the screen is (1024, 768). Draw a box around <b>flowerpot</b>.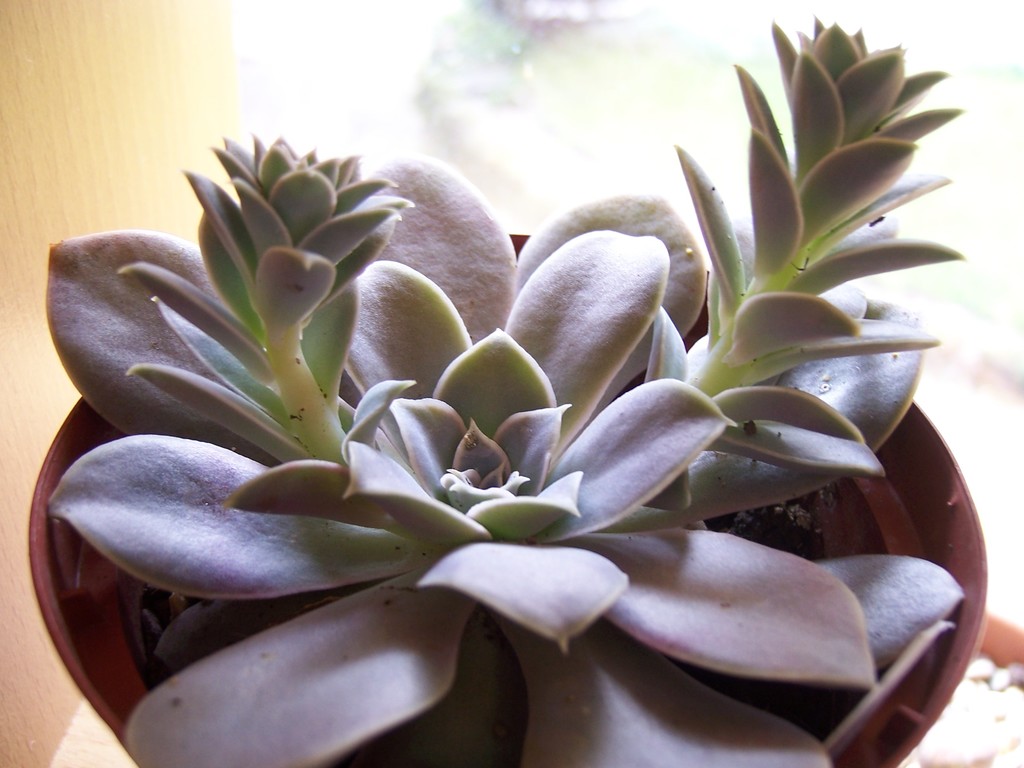
Rect(43, 10, 995, 767).
